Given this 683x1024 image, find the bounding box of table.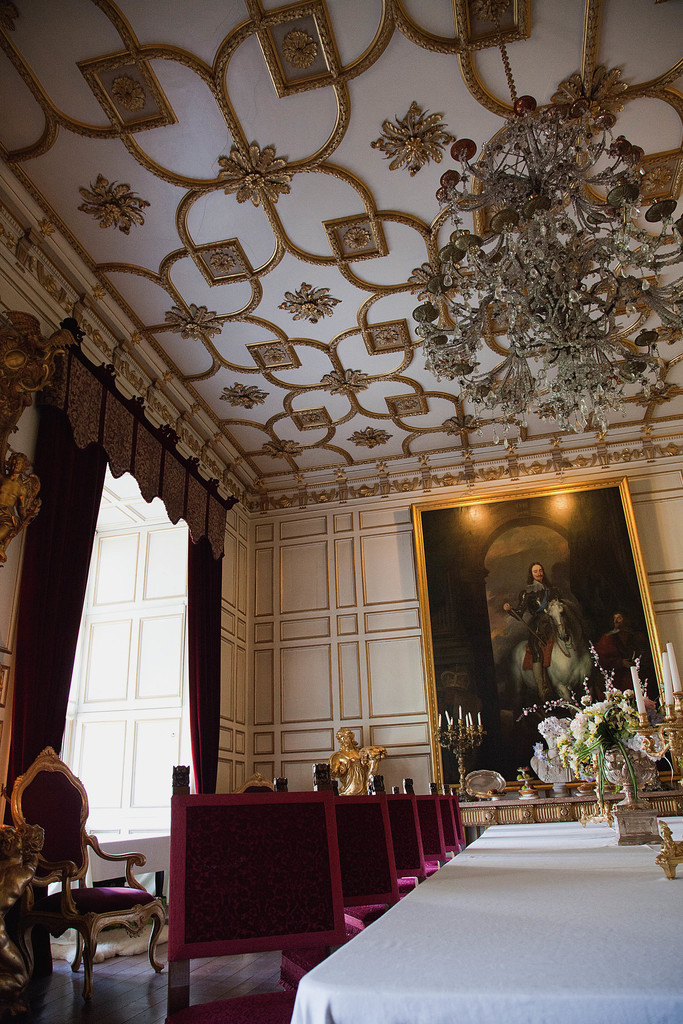
box(276, 787, 672, 1023).
